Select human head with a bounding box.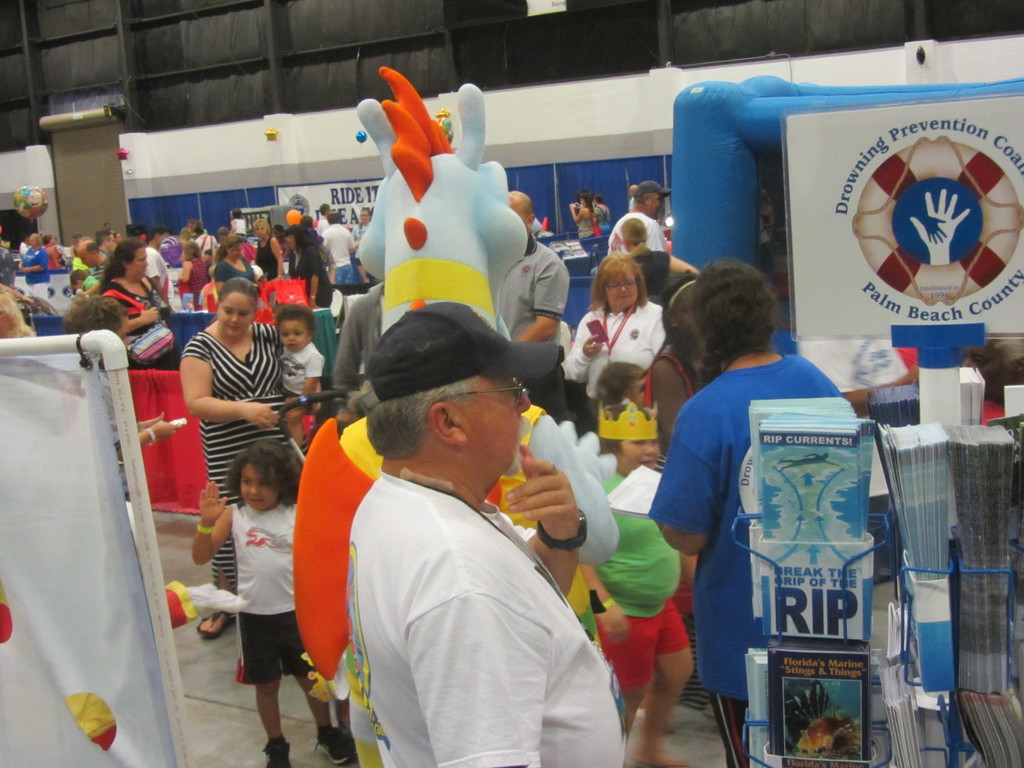
pyautogui.locateOnScreen(504, 191, 533, 233).
